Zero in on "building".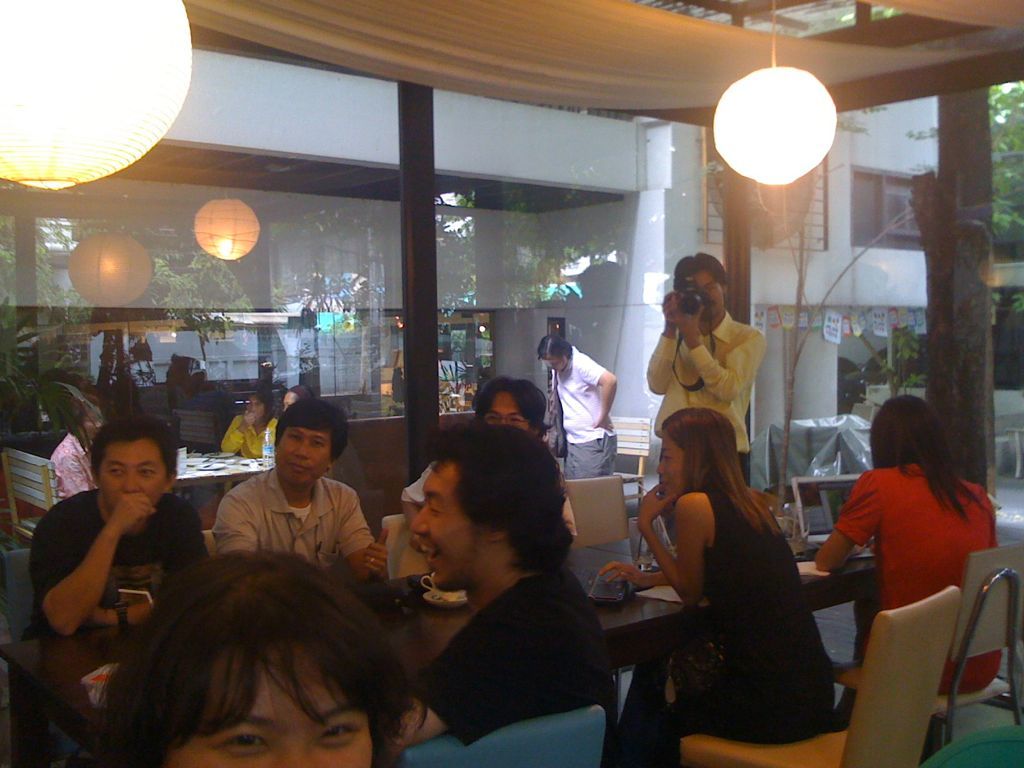
Zeroed in: 0,0,1023,767.
